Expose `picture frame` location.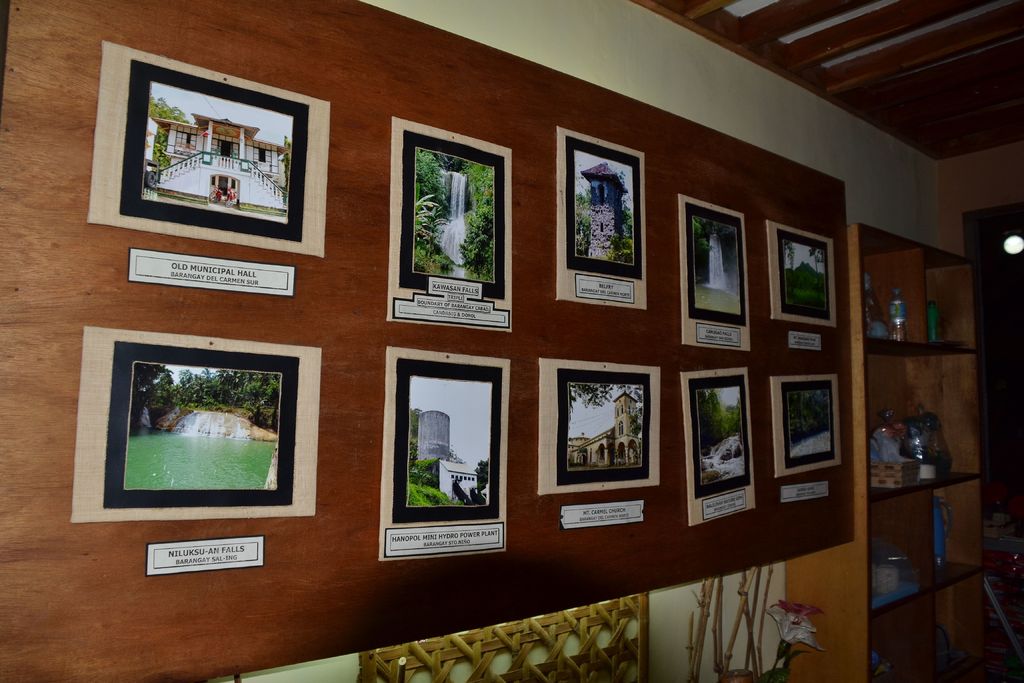
Exposed at [x1=380, y1=347, x2=508, y2=558].
